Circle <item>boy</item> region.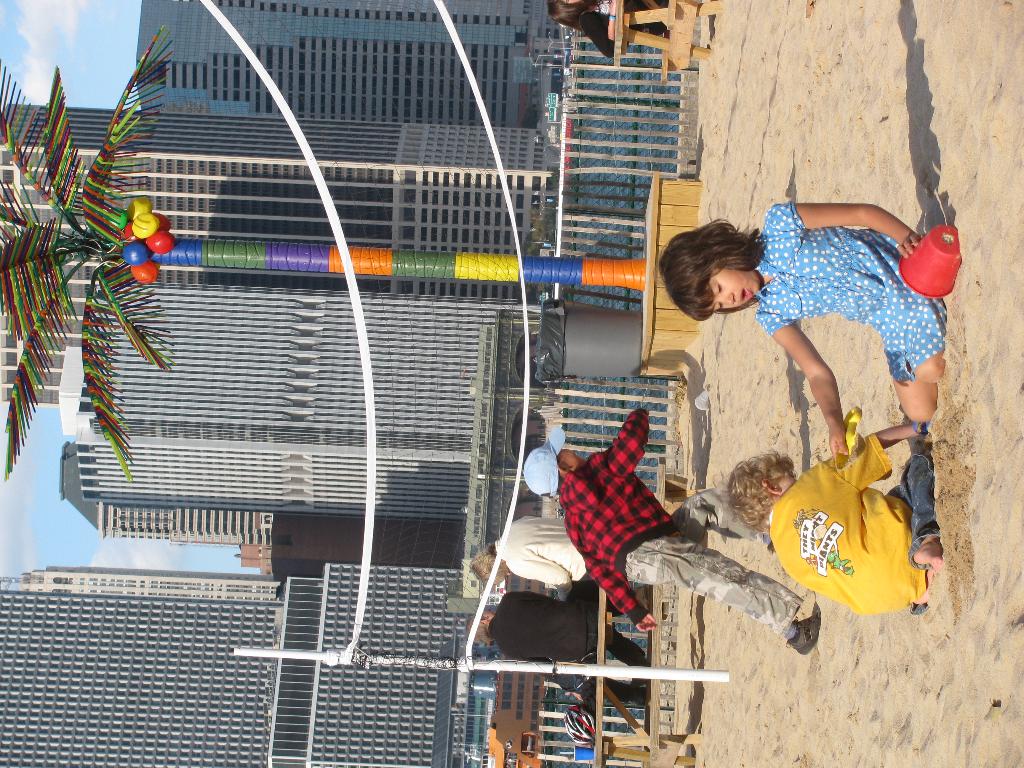
Region: 528/405/835/668.
